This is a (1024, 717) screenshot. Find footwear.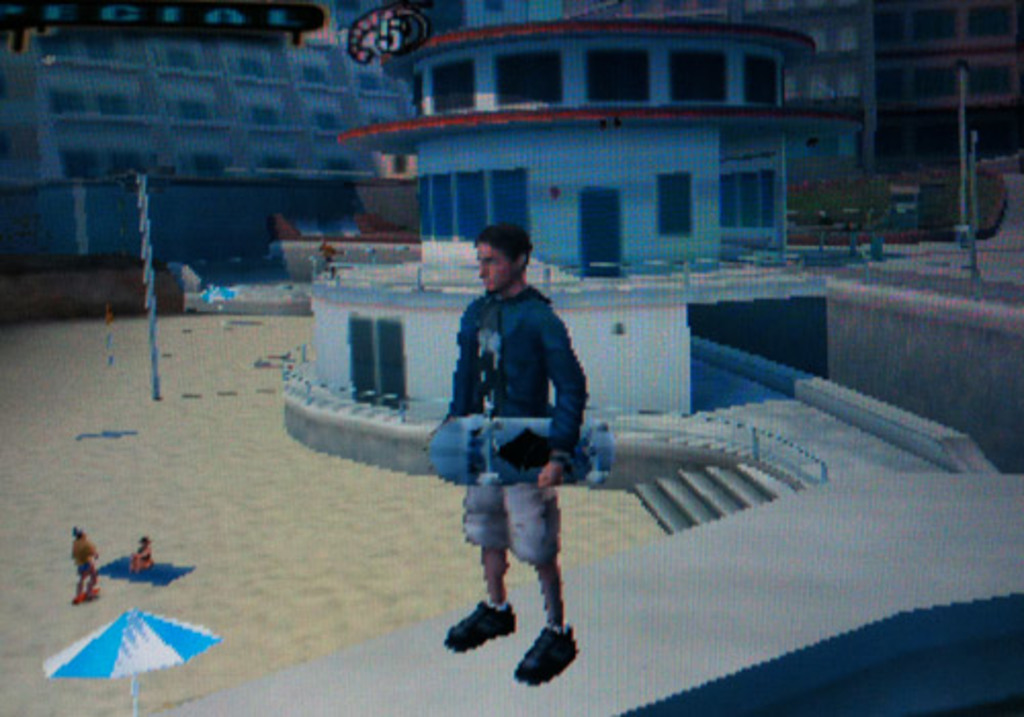
Bounding box: {"x1": 440, "y1": 604, "x2": 526, "y2": 656}.
